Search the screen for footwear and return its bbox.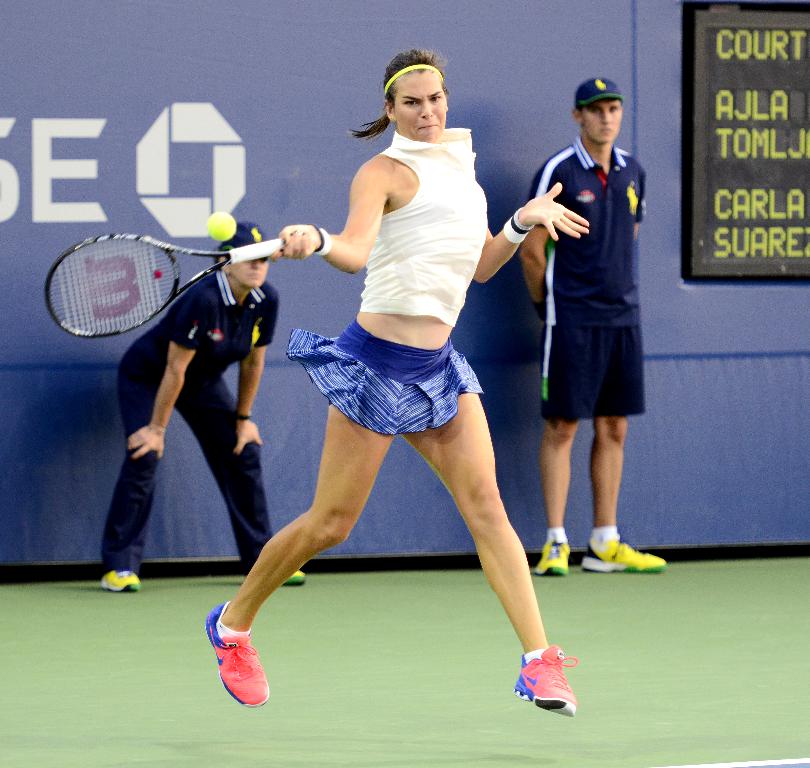
Found: {"x1": 285, "y1": 570, "x2": 306, "y2": 590}.
